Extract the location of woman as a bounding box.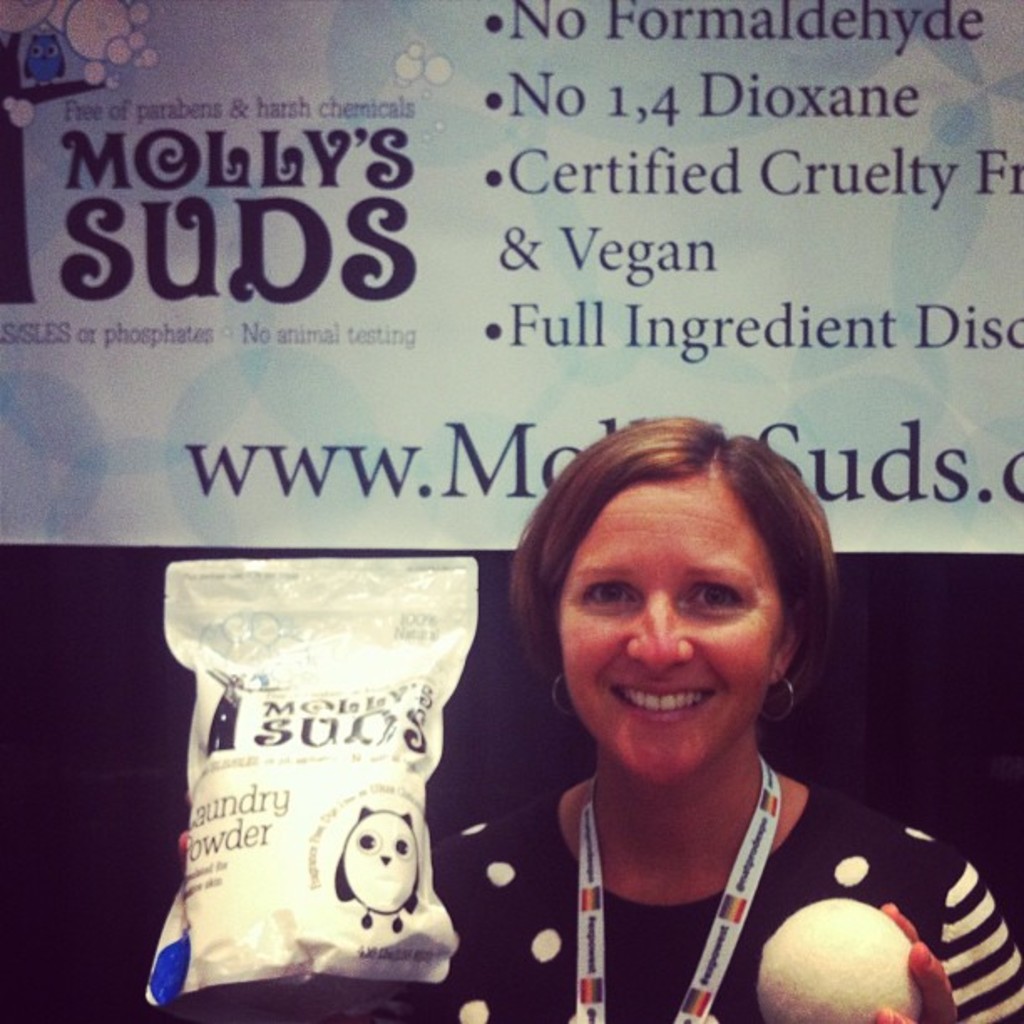
<box>433,395,939,1014</box>.
